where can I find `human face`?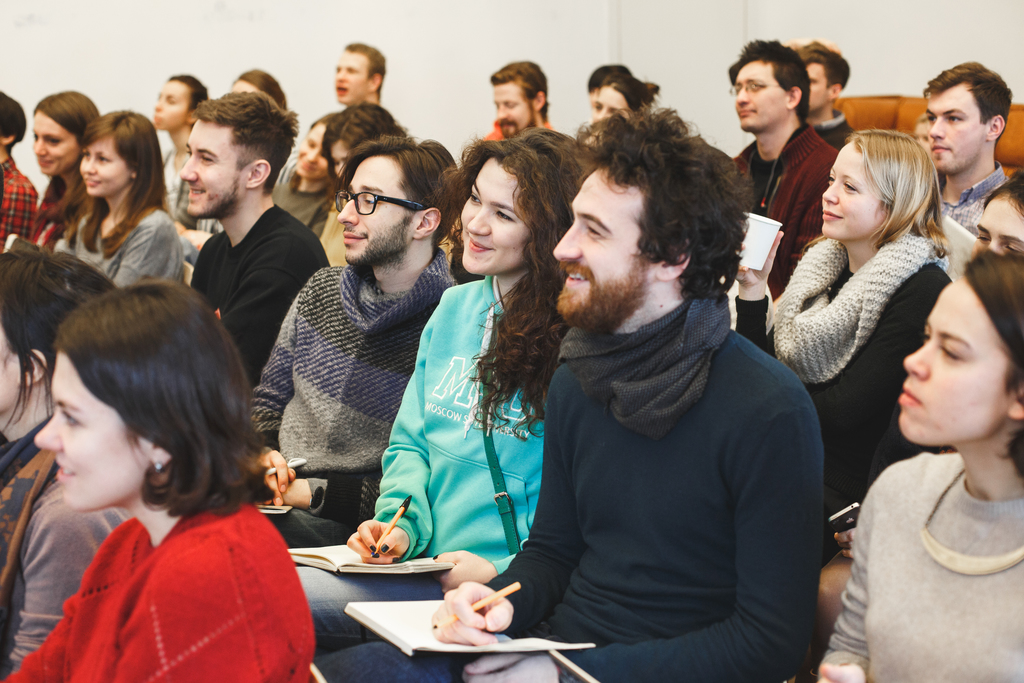
You can find it at <bbox>33, 357, 152, 514</bbox>.
